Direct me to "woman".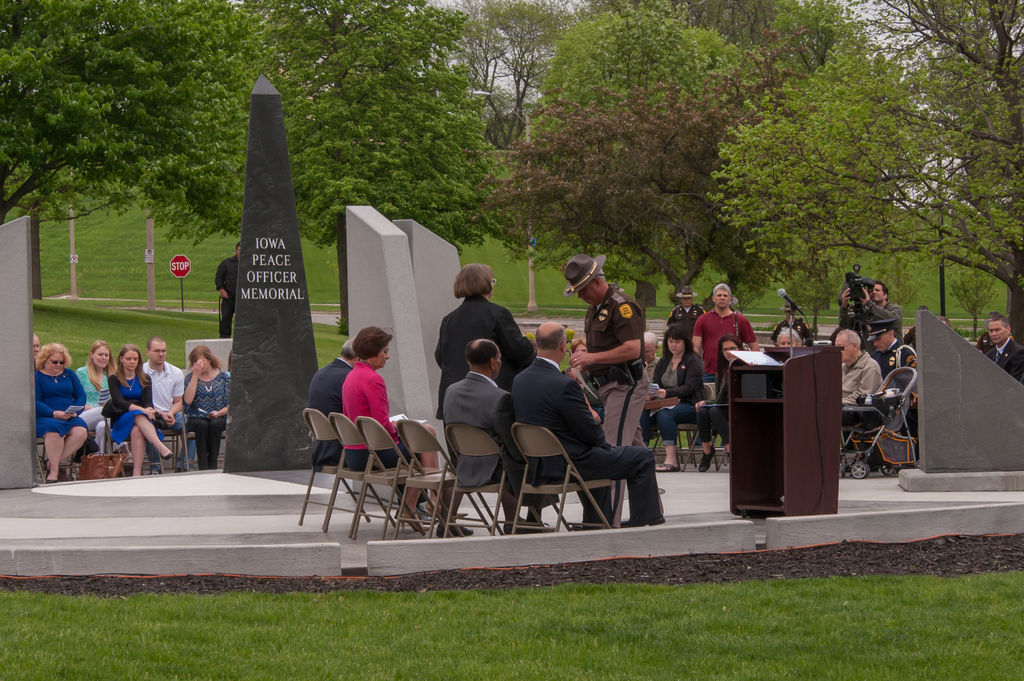
Direction: 35:343:87:486.
